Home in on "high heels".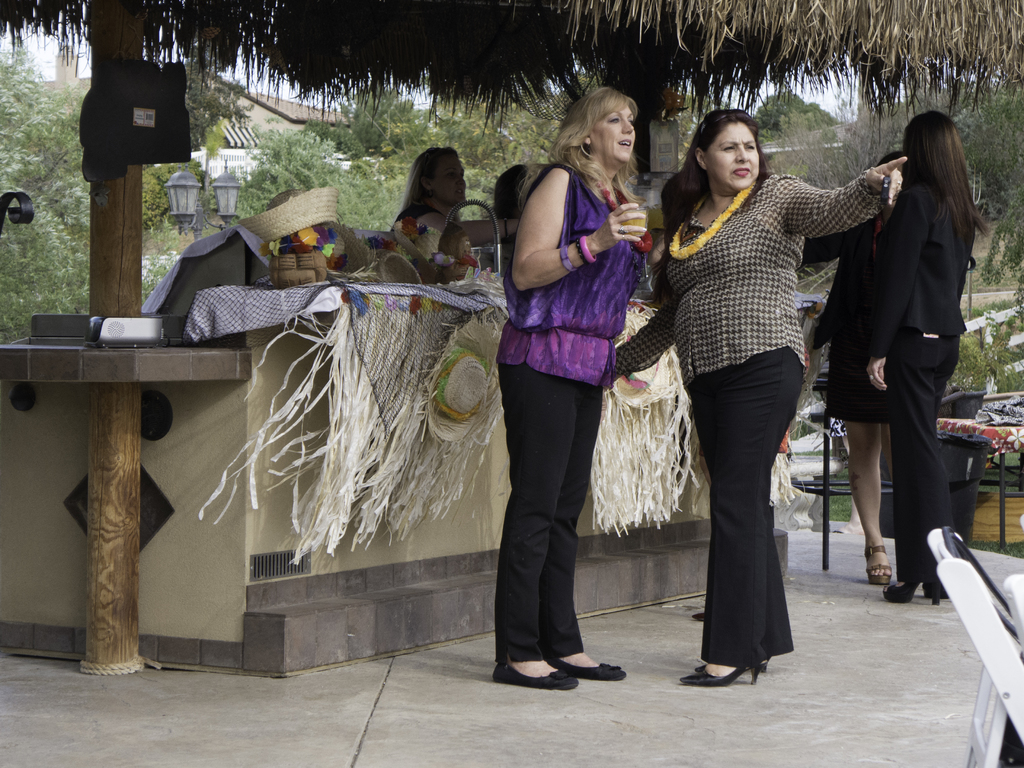
Homed in at [left=868, top=543, right=895, bottom=587].
